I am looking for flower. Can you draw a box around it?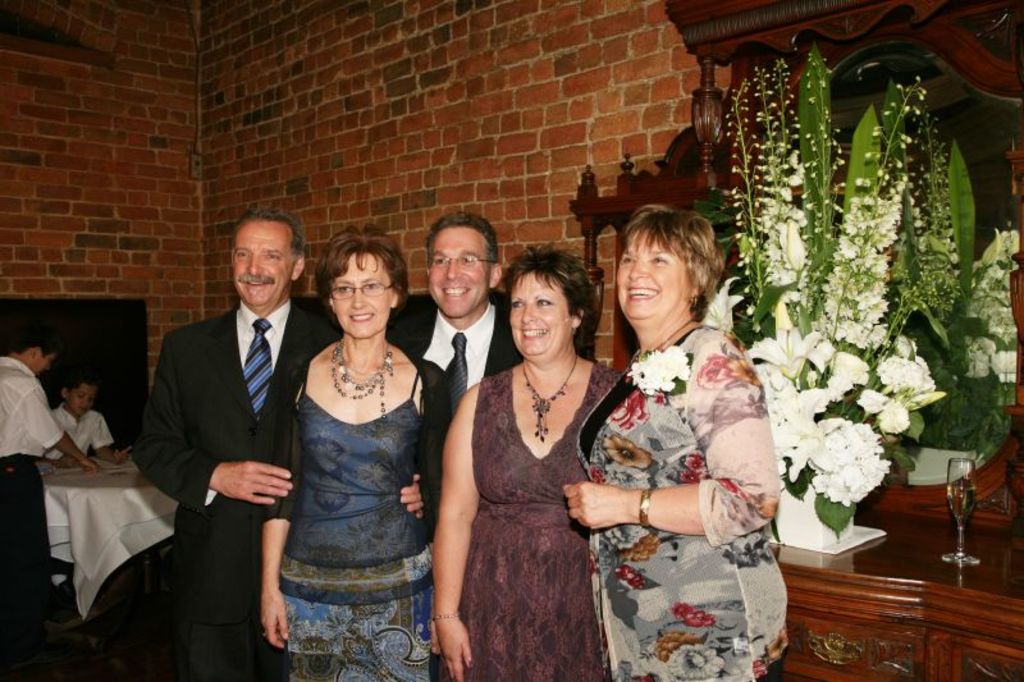
Sure, the bounding box is bbox=[881, 403, 911, 438].
